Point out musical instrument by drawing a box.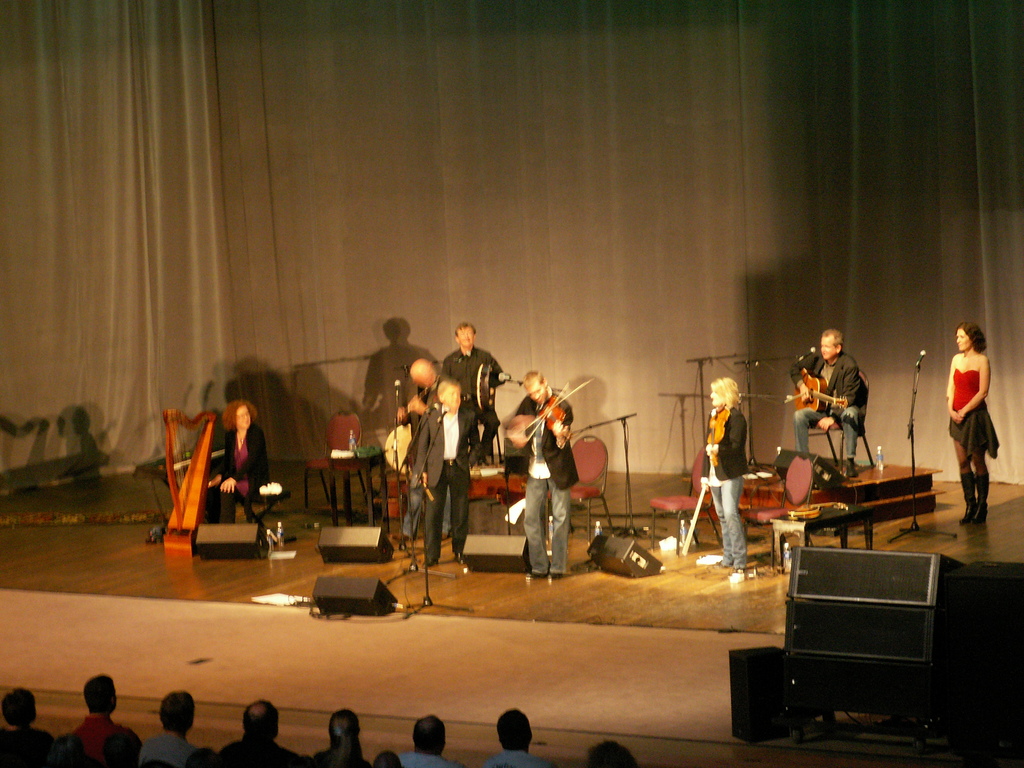
BBox(512, 367, 595, 465).
